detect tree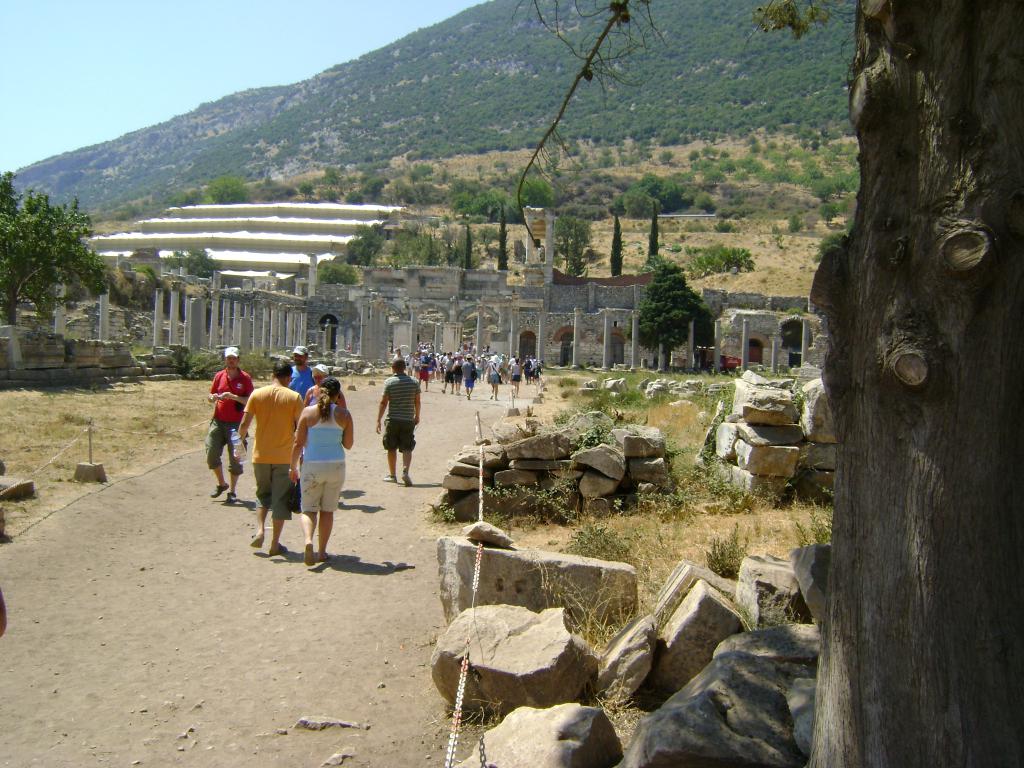
rect(0, 166, 44, 323)
